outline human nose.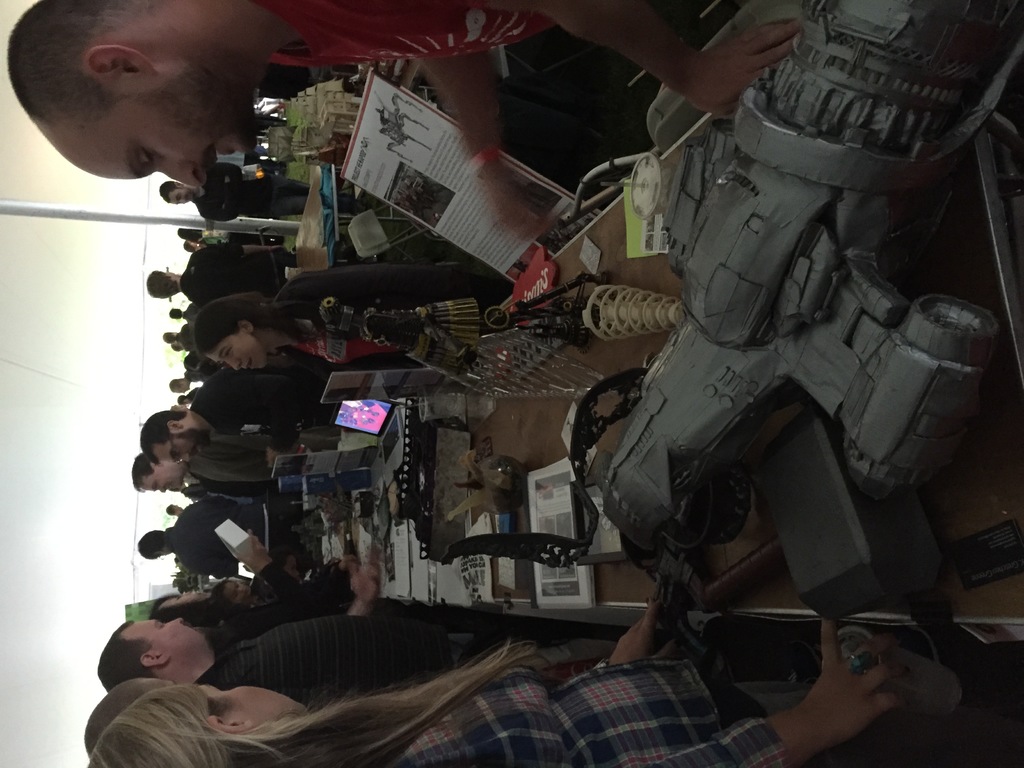
Outline: left=156, top=490, right=167, bottom=493.
